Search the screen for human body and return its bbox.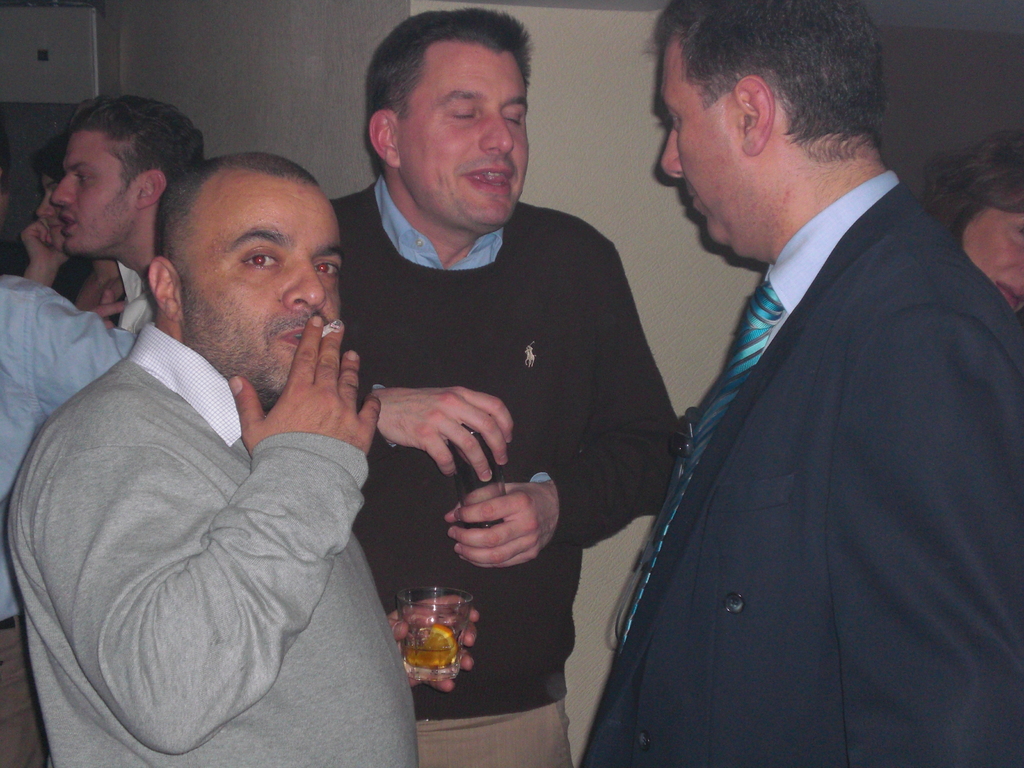
Found: select_region(578, 163, 1023, 767).
